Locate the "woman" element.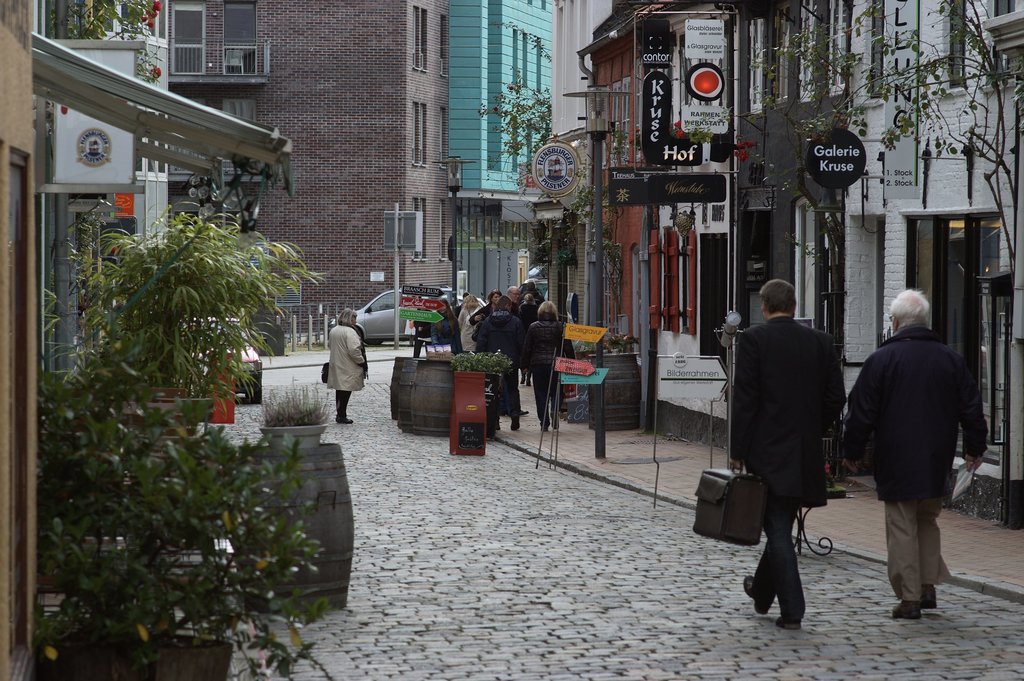
Element bbox: <region>325, 306, 367, 422</region>.
